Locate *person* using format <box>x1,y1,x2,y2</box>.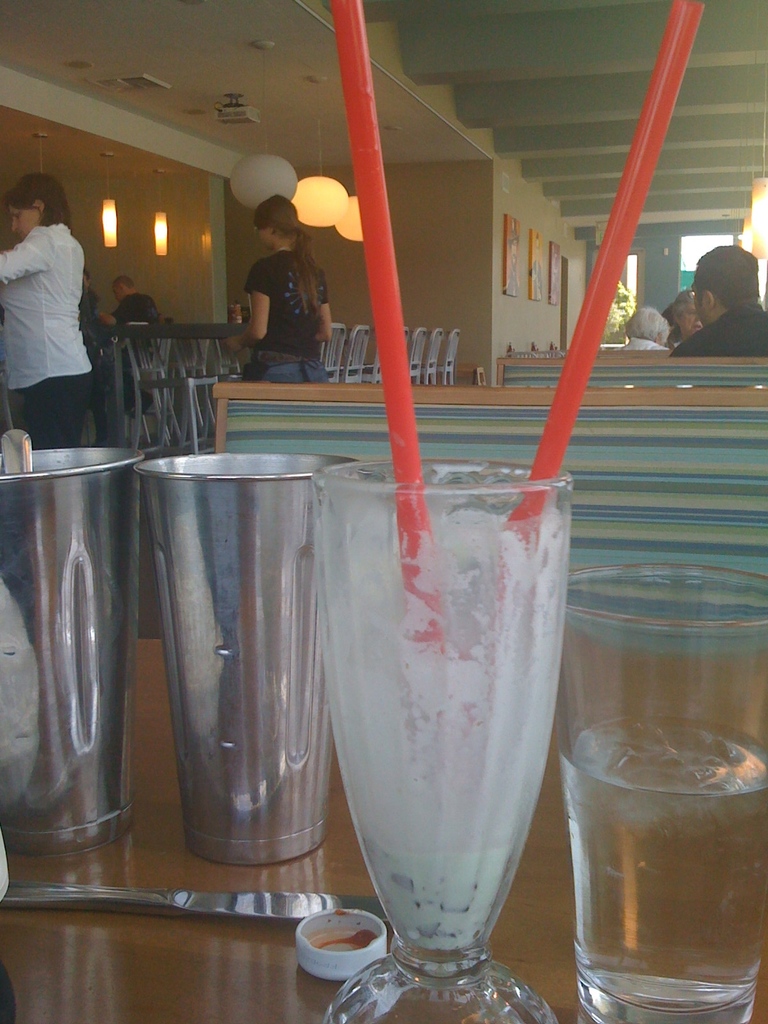
<box>632,300,656,351</box>.
